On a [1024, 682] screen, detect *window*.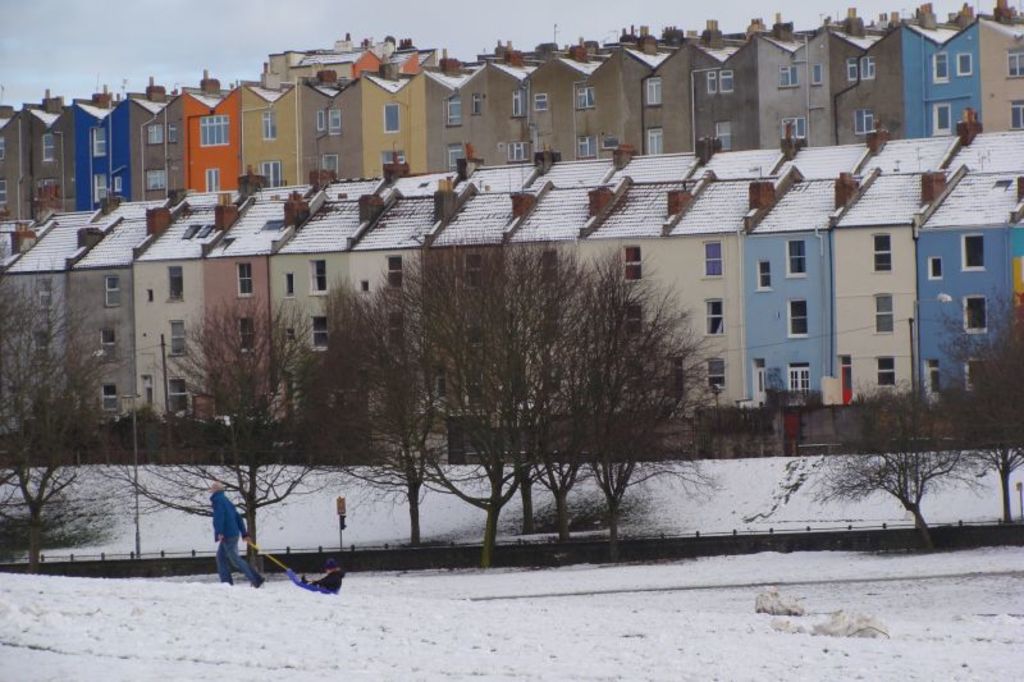
(704, 298, 724, 334).
